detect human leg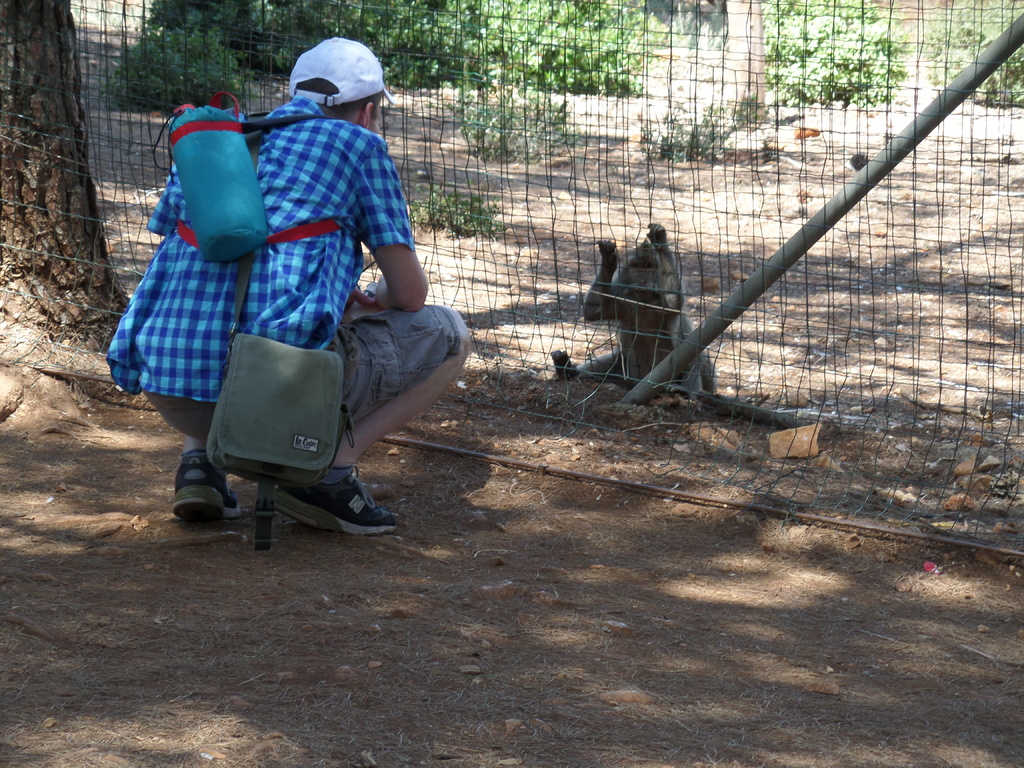
bbox(335, 276, 449, 538)
